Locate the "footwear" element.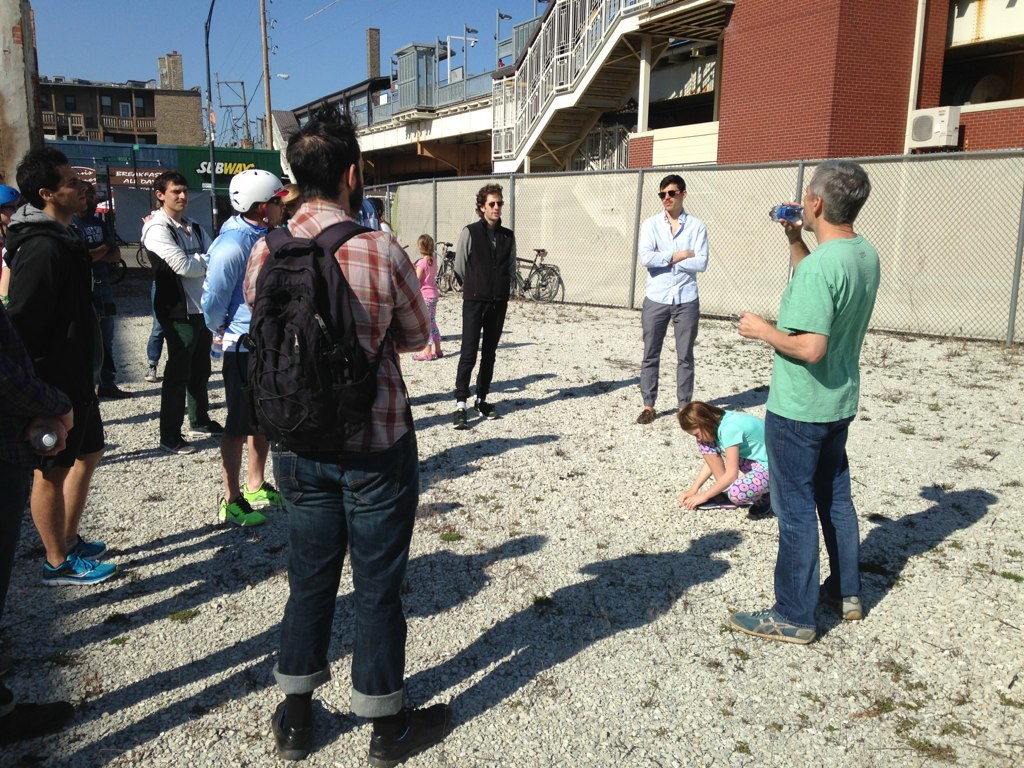
Element bbox: {"x1": 454, "y1": 394, "x2": 466, "y2": 429}.
